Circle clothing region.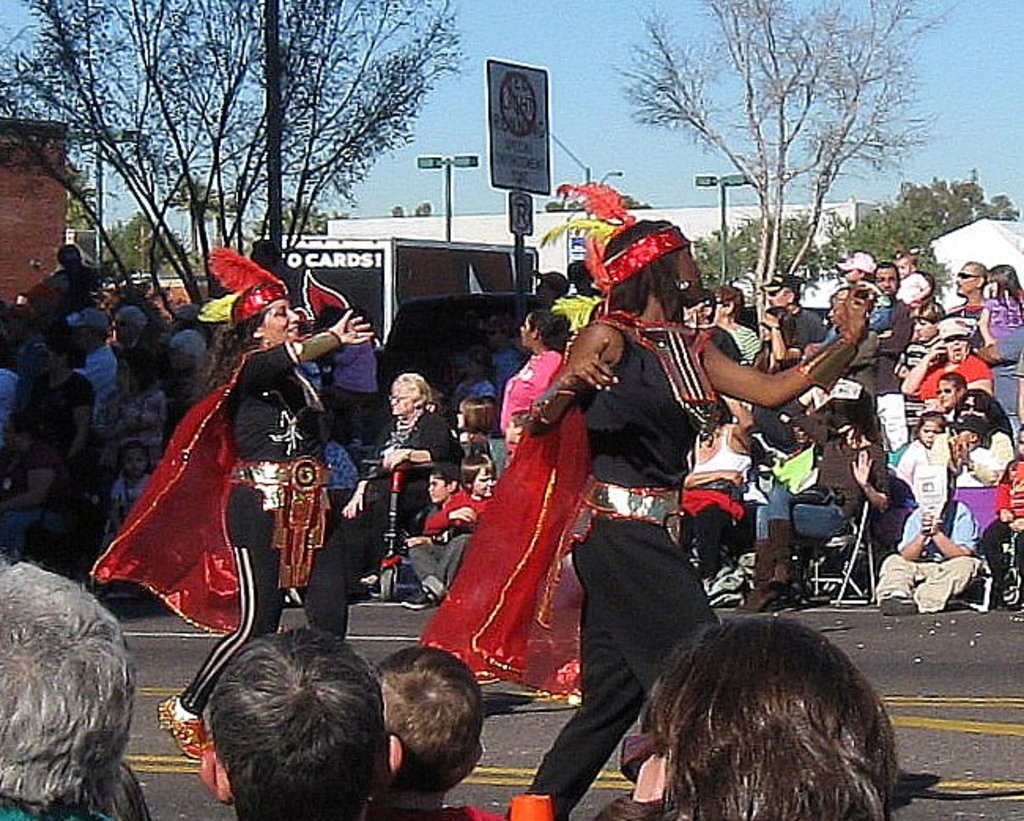
Region: locate(871, 550, 986, 615).
